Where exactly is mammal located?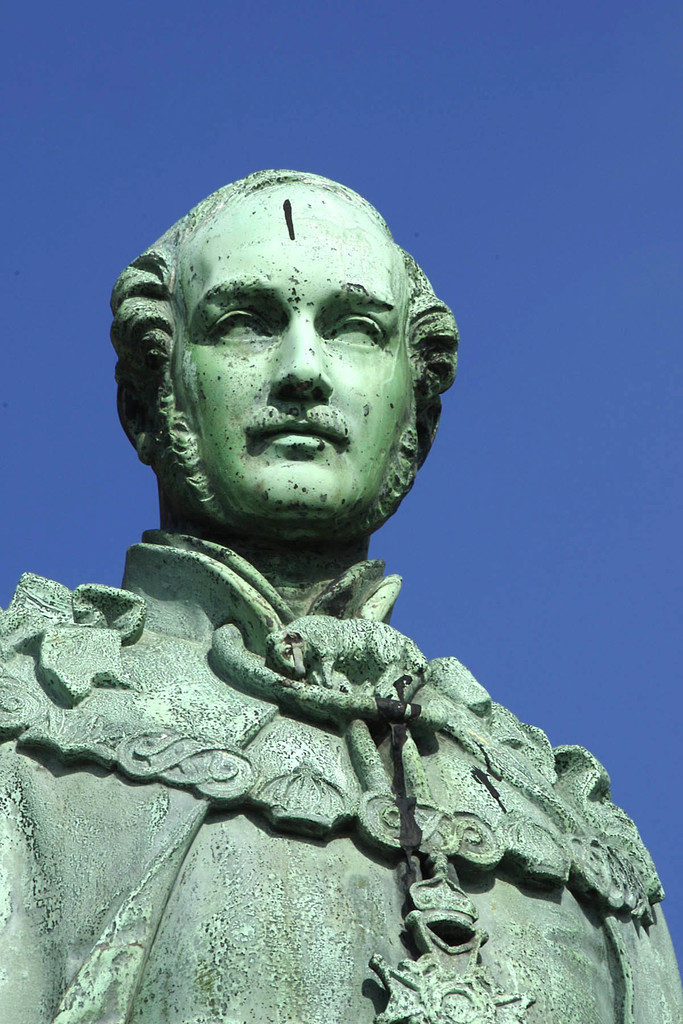
Its bounding box is x1=14, y1=175, x2=623, y2=969.
